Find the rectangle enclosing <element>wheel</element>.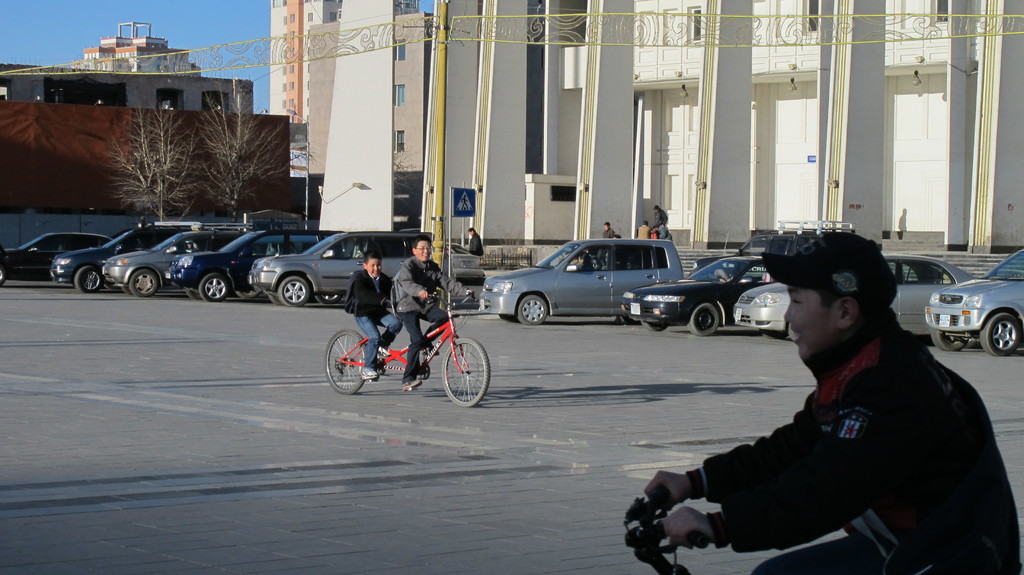
box=[516, 295, 545, 327].
